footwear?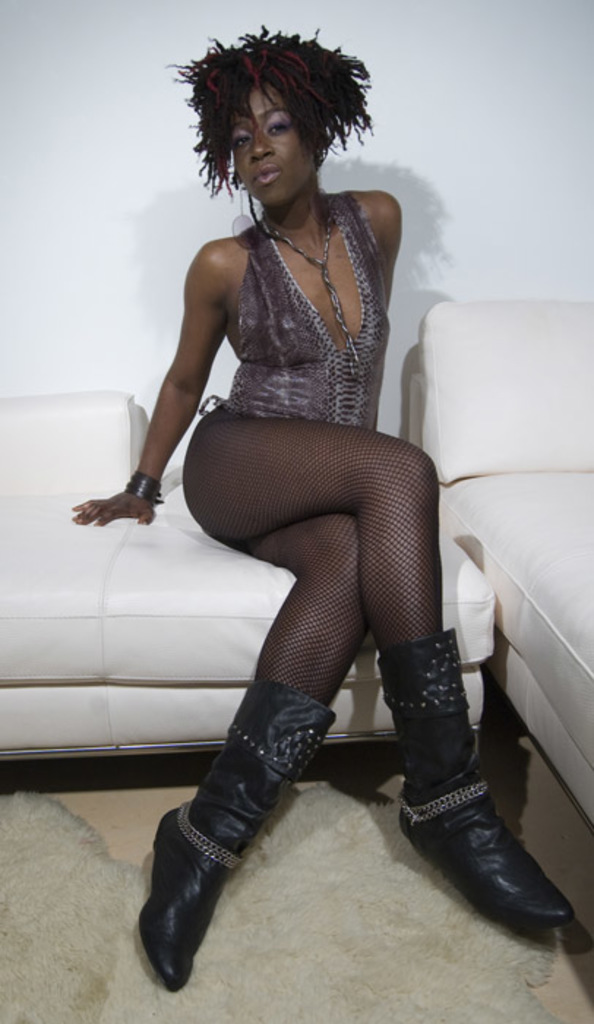
139, 666, 354, 1005
